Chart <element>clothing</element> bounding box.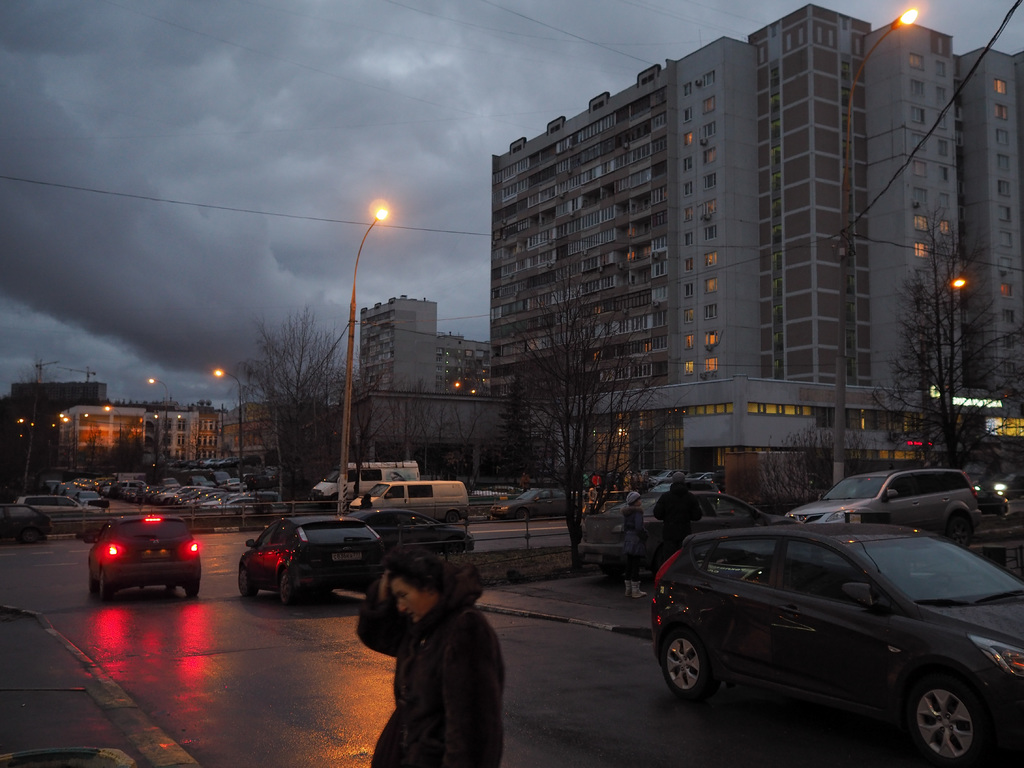
Charted: [x1=579, y1=470, x2=591, y2=499].
